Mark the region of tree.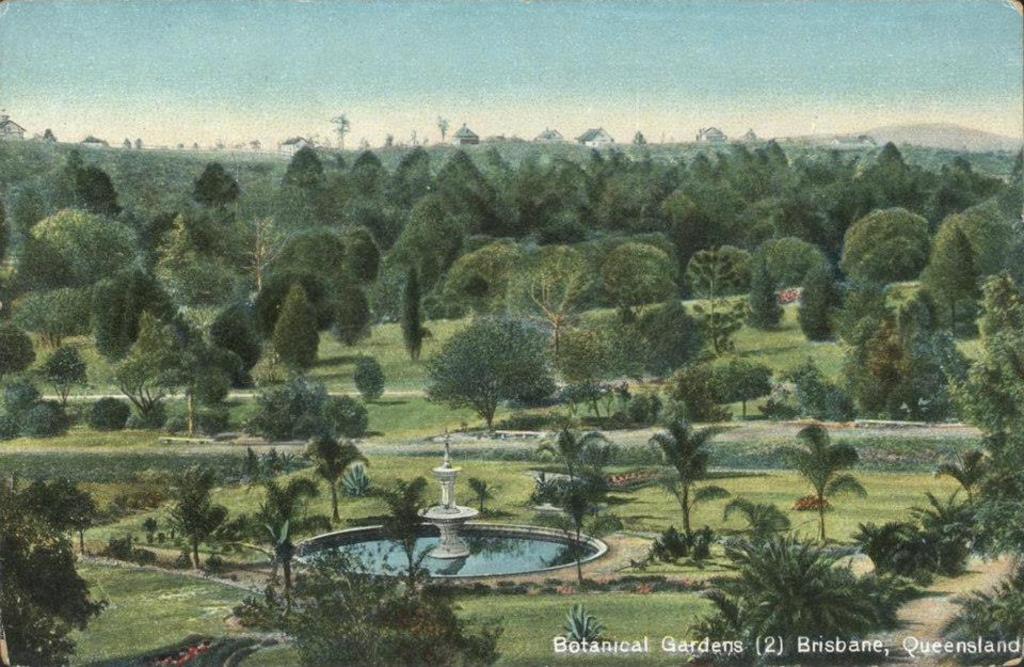
Region: bbox(109, 354, 185, 425).
